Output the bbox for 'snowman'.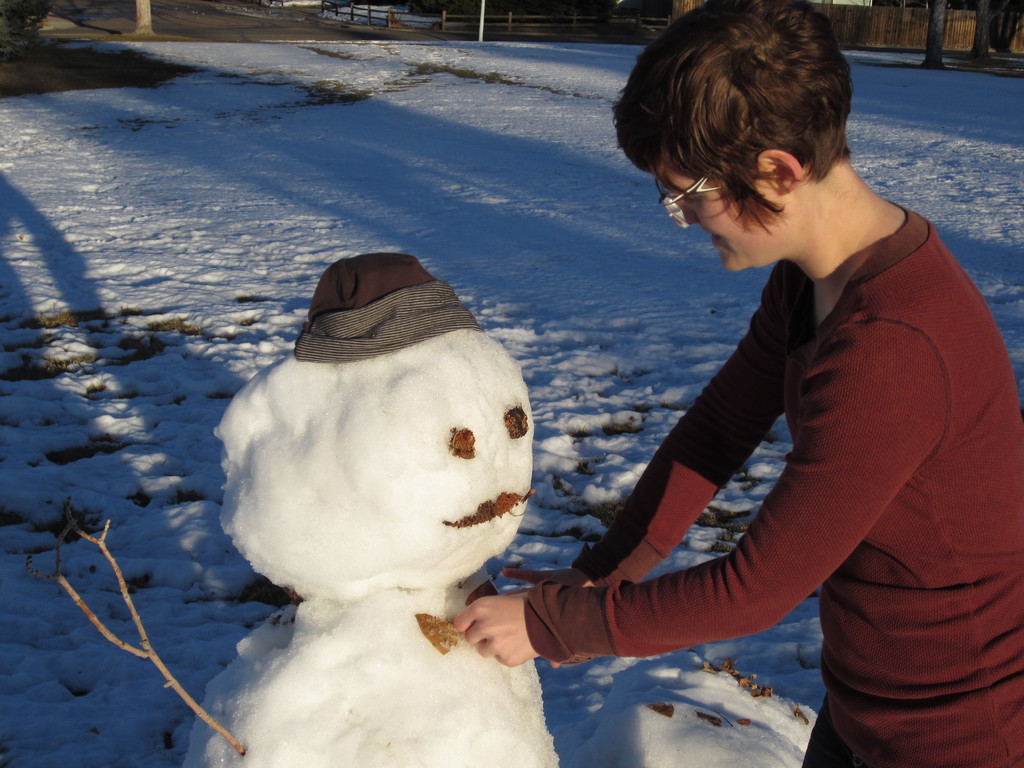
193/229/552/760.
